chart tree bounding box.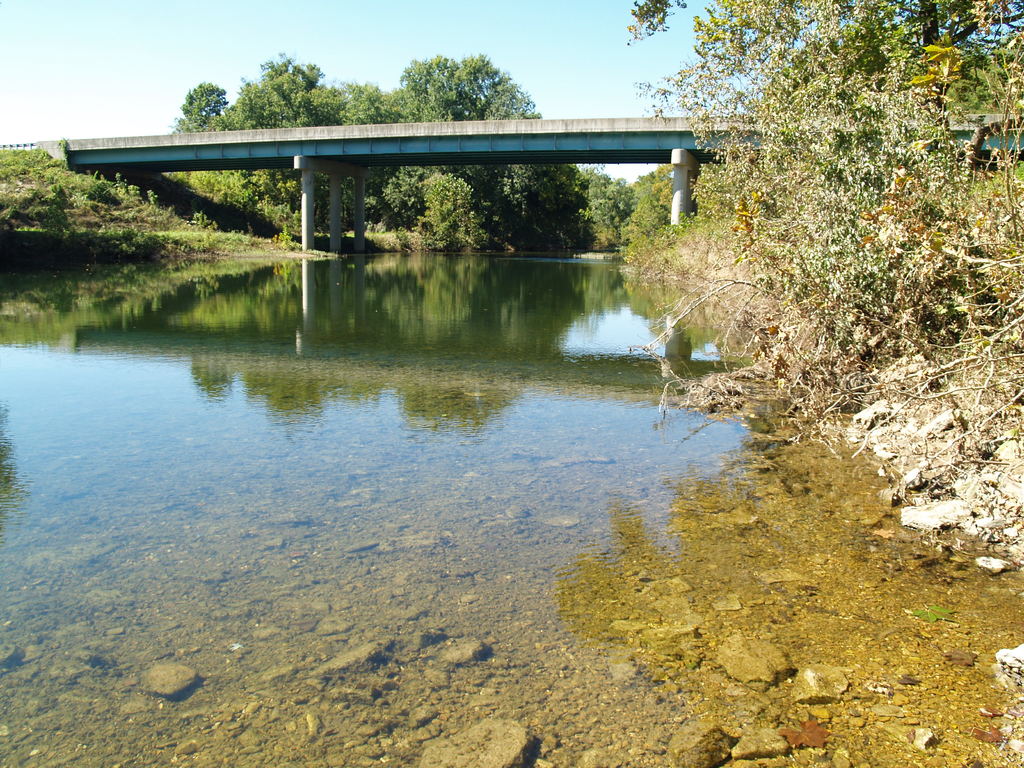
Charted: detection(648, 0, 1023, 520).
